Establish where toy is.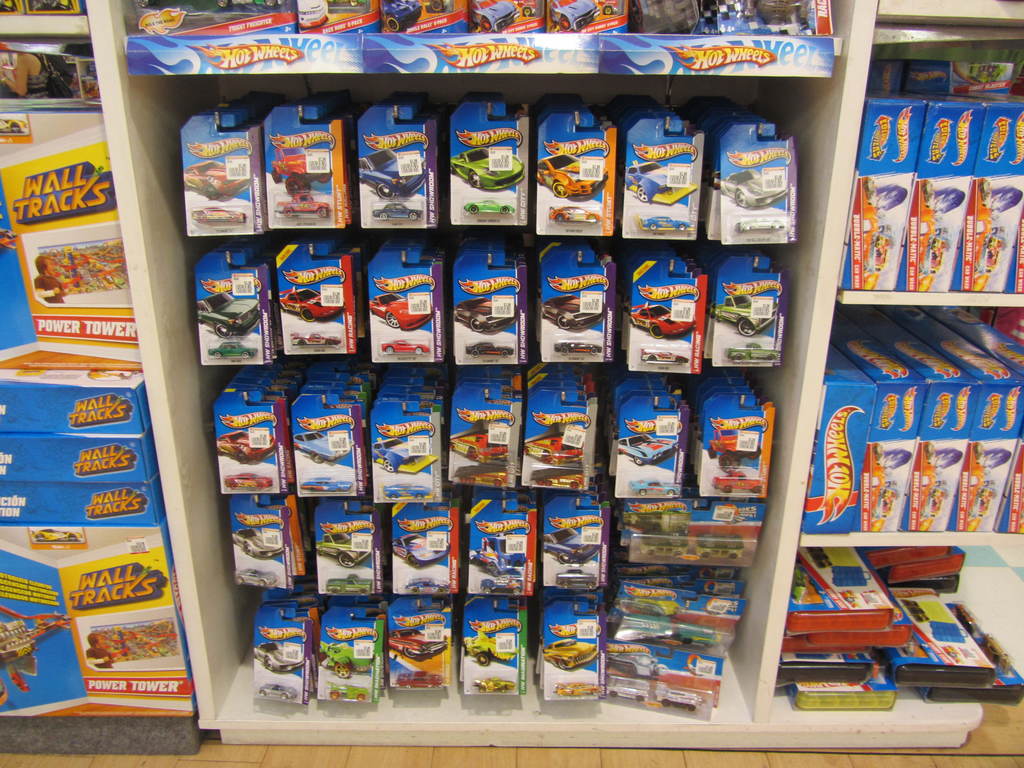
Established at box=[323, 685, 373, 701].
